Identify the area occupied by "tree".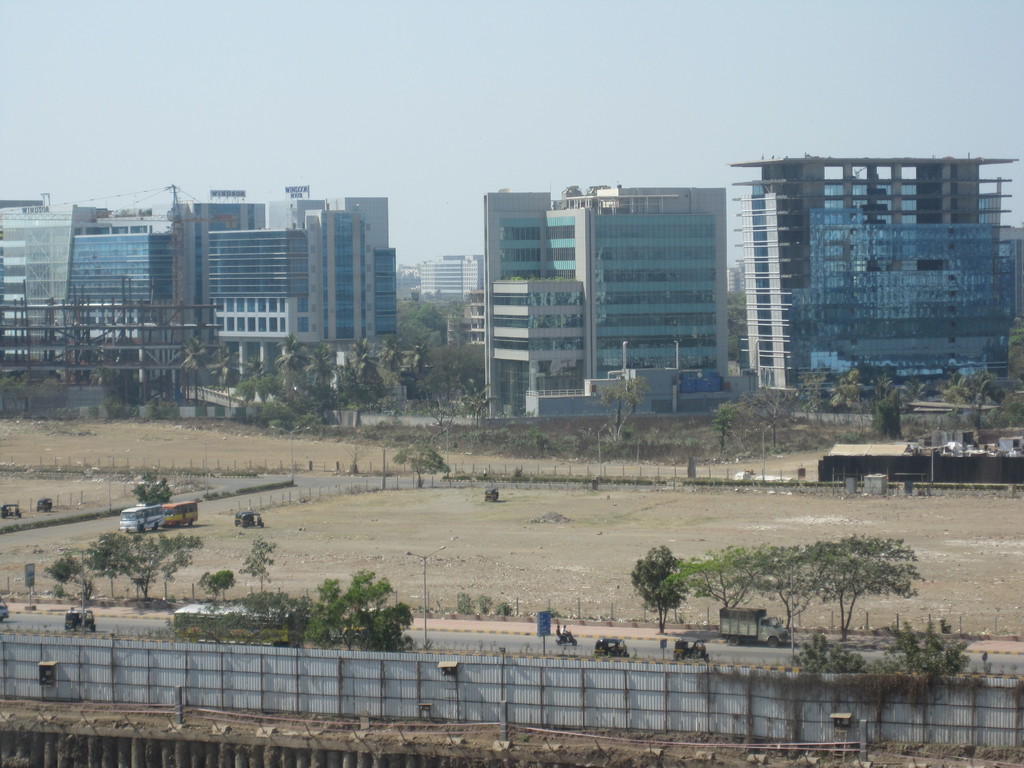
Area: (left=424, top=388, right=468, bottom=441).
